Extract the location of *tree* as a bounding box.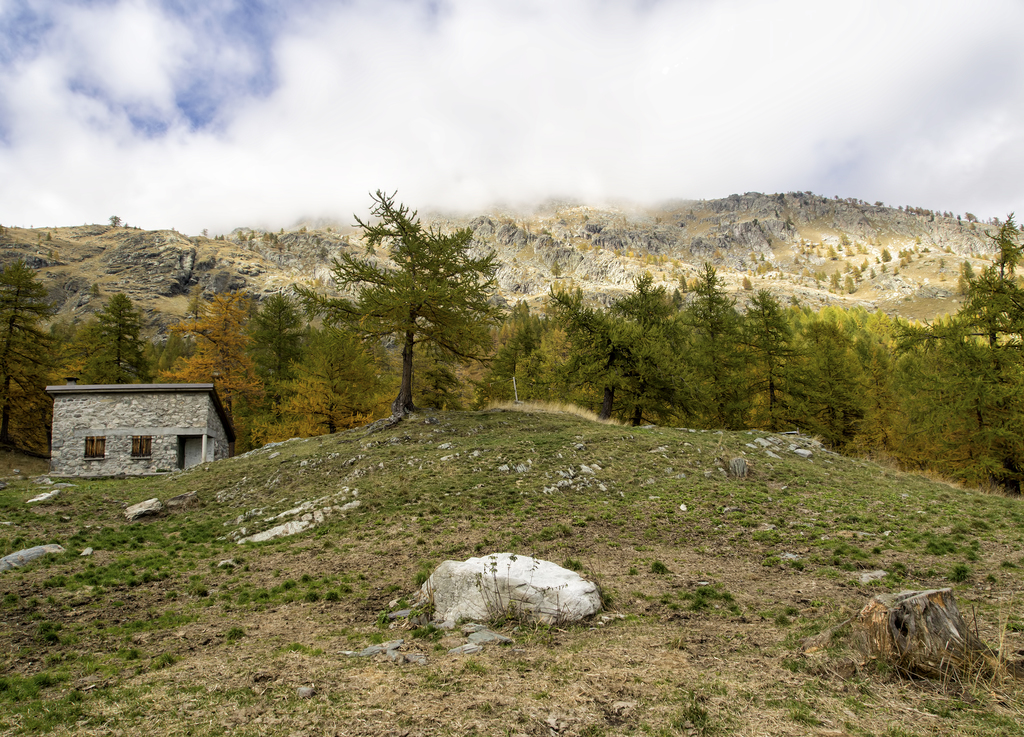
Rect(320, 185, 497, 421).
